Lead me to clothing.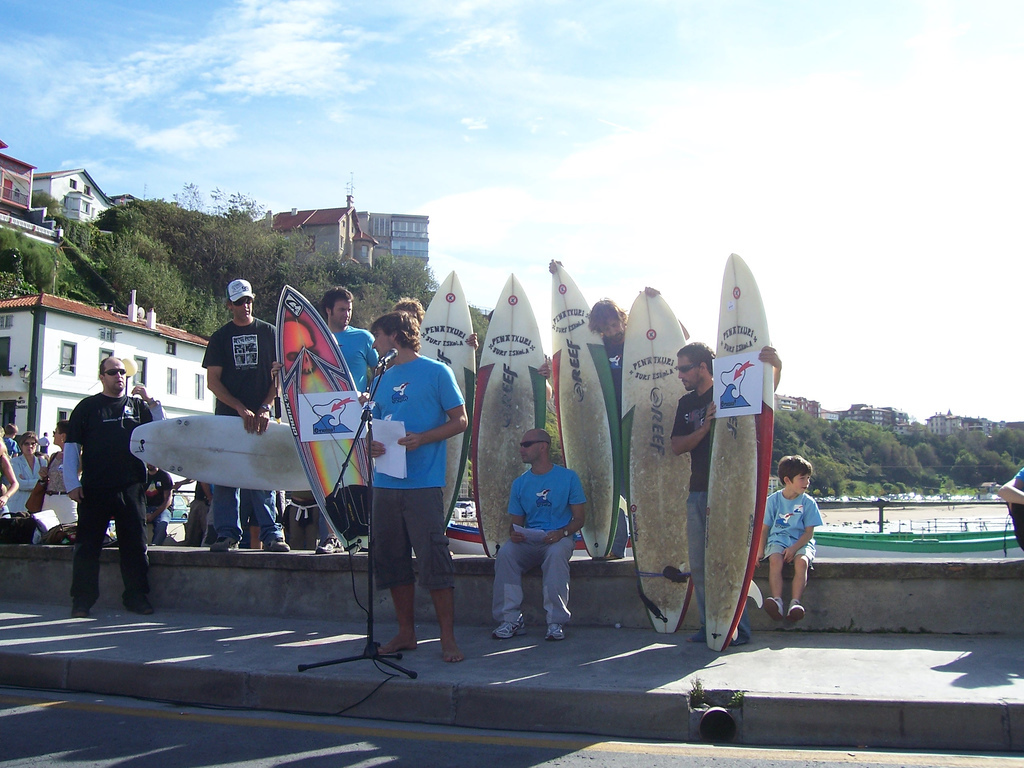
Lead to BBox(327, 319, 386, 542).
